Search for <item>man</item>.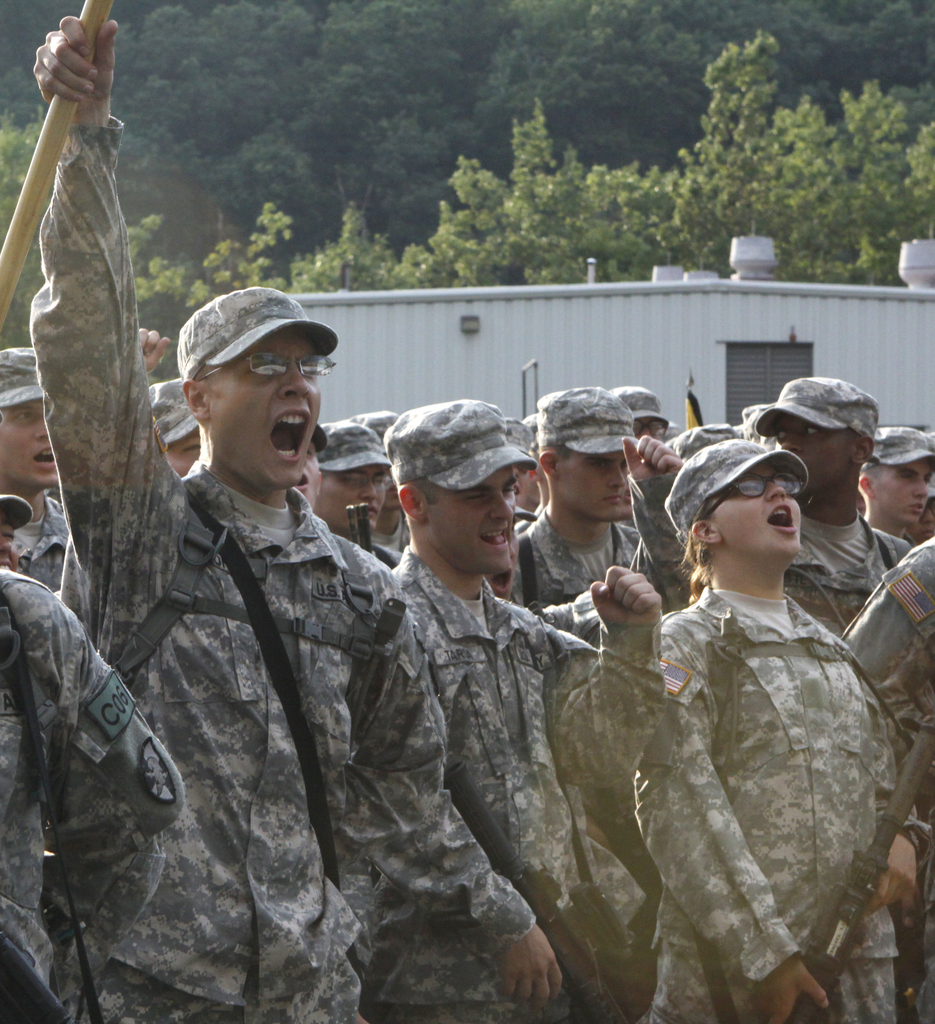
Found at bbox=(0, 572, 185, 1023).
